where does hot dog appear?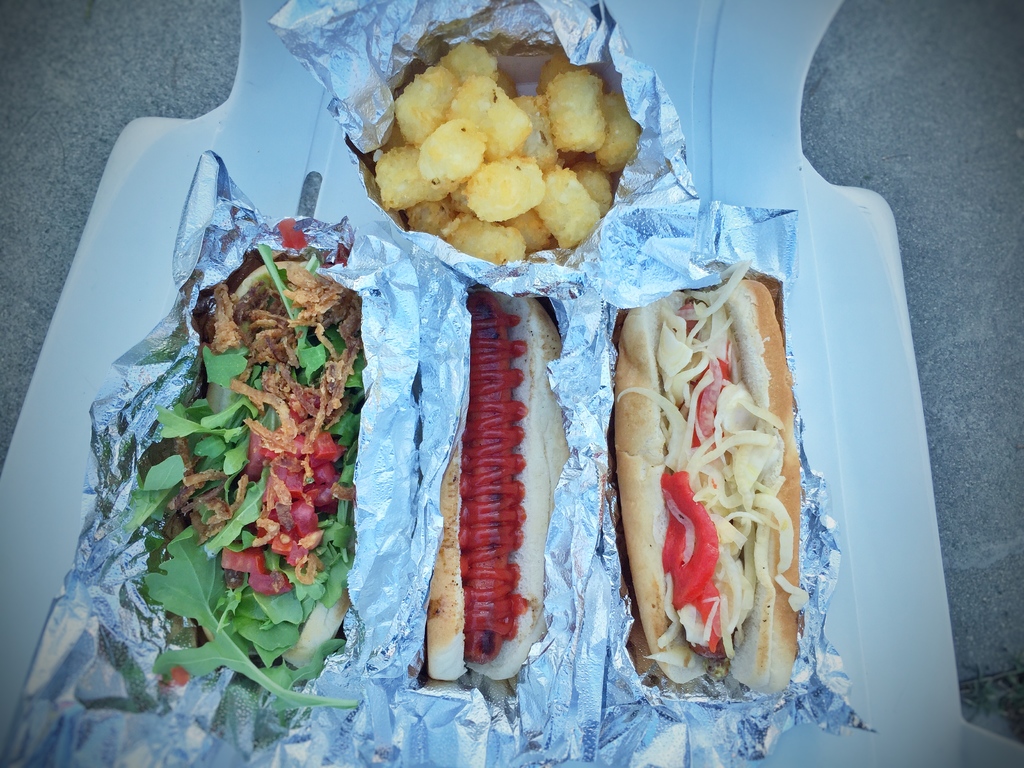
Appears at box=[428, 283, 556, 689].
